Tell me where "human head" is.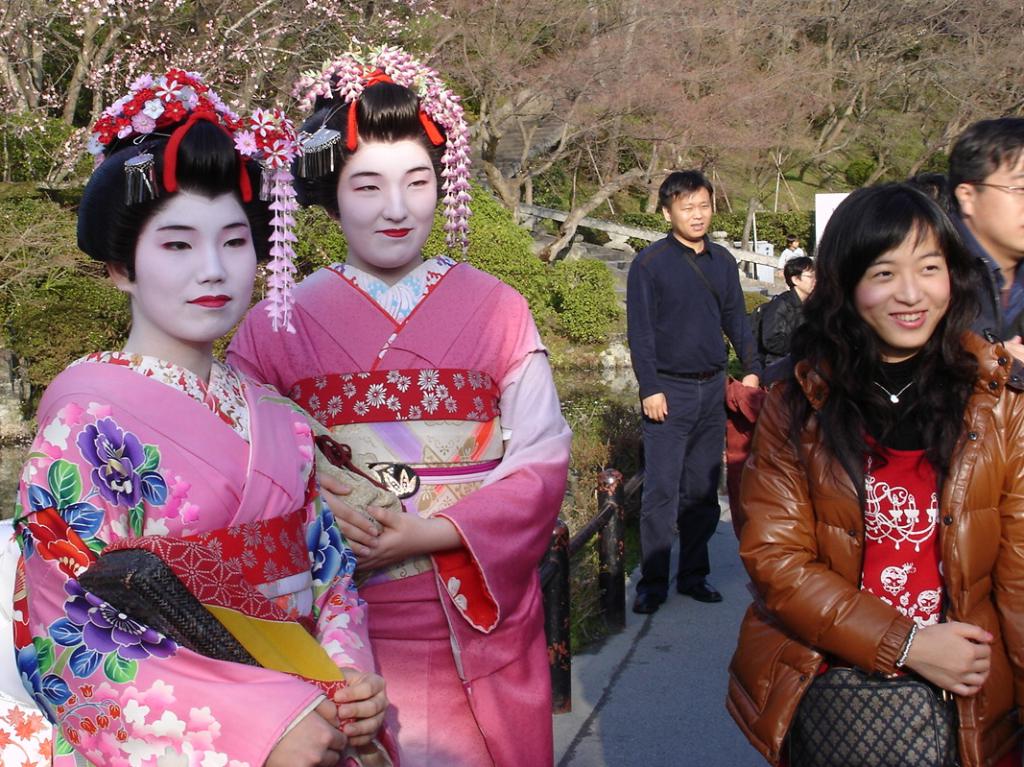
"human head" is at [x1=655, y1=167, x2=713, y2=239].
